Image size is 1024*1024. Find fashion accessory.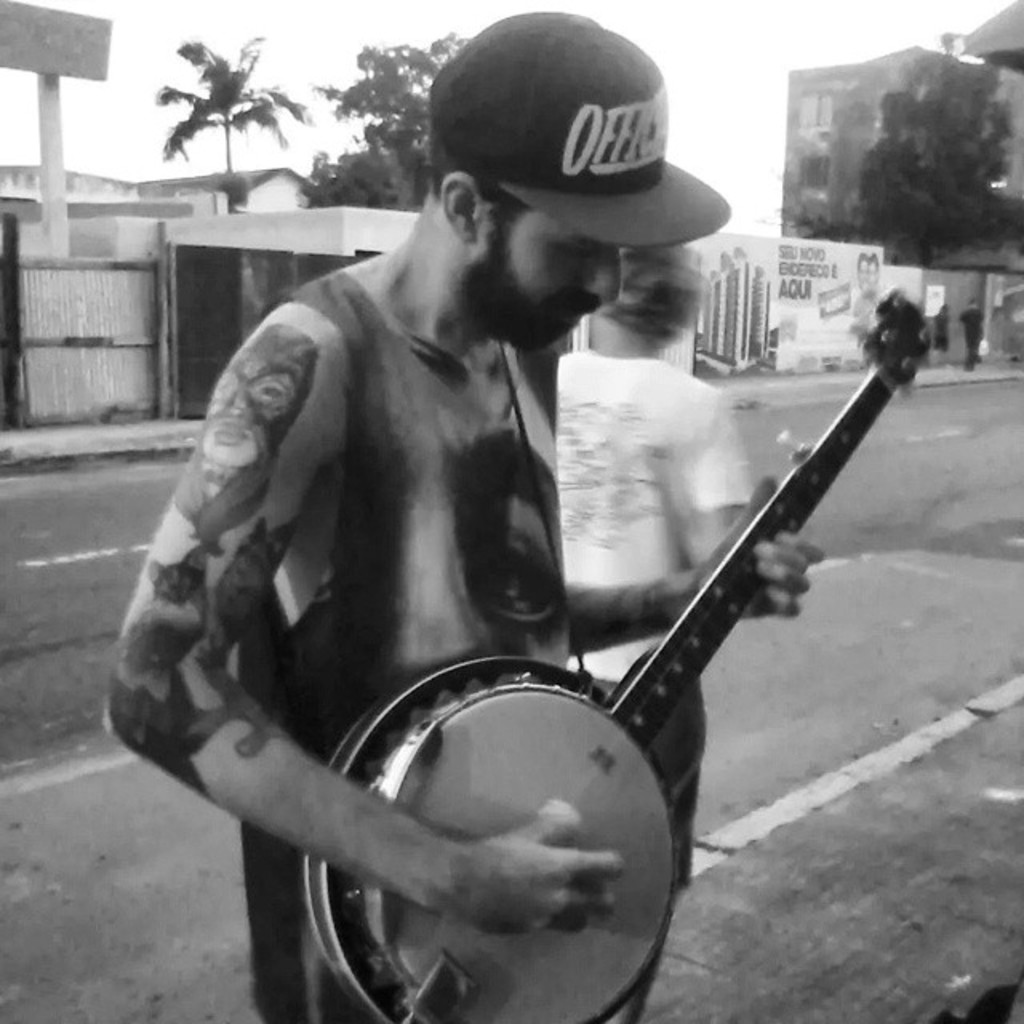
bbox(427, 13, 734, 253).
